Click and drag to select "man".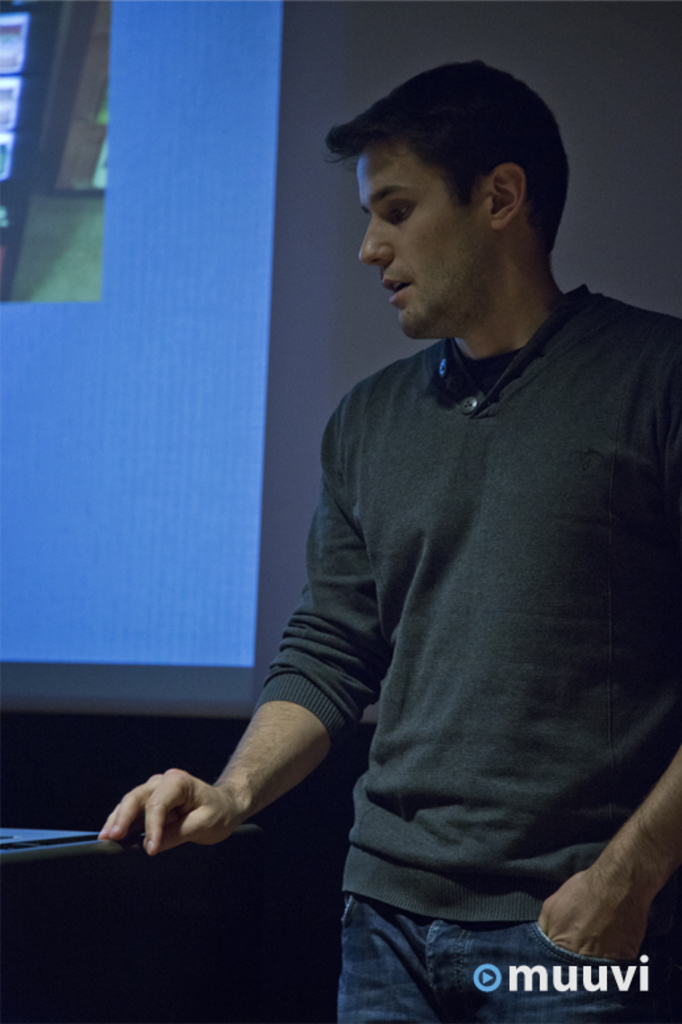
Selection: crop(217, 63, 669, 933).
